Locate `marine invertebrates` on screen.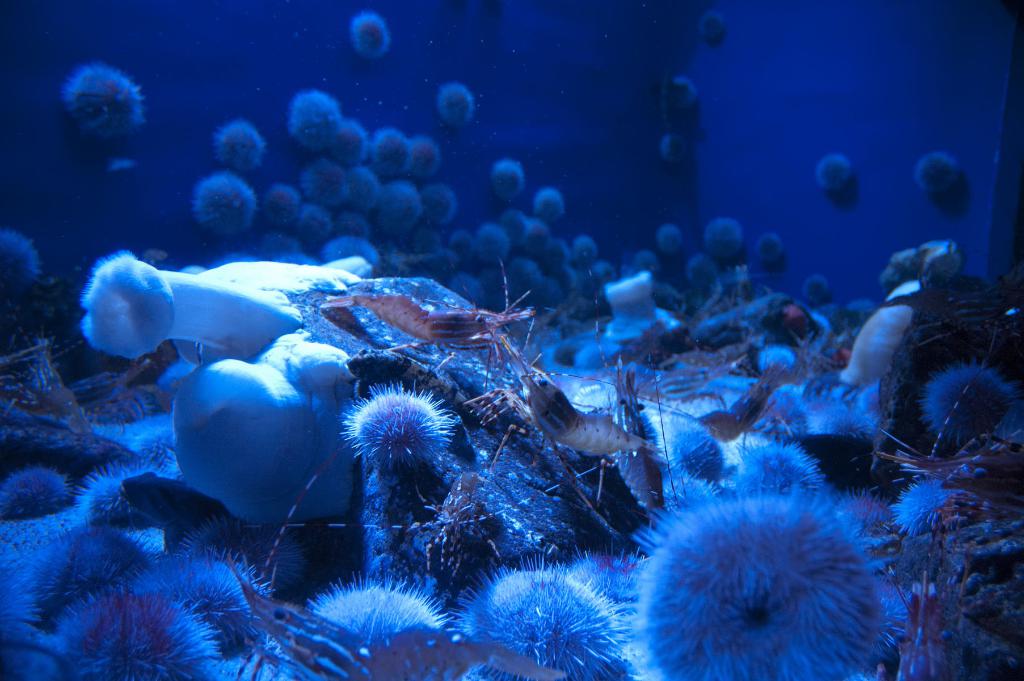
On screen at [x1=700, y1=213, x2=745, y2=270].
